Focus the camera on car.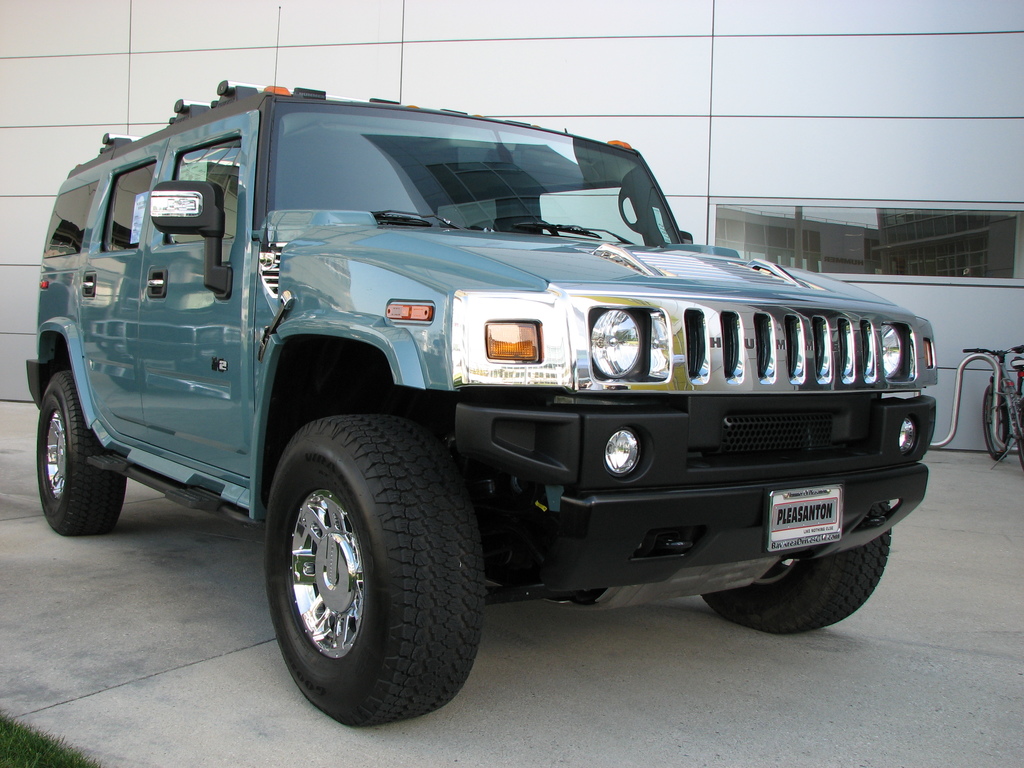
Focus region: {"x1": 15, "y1": 81, "x2": 956, "y2": 694}.
